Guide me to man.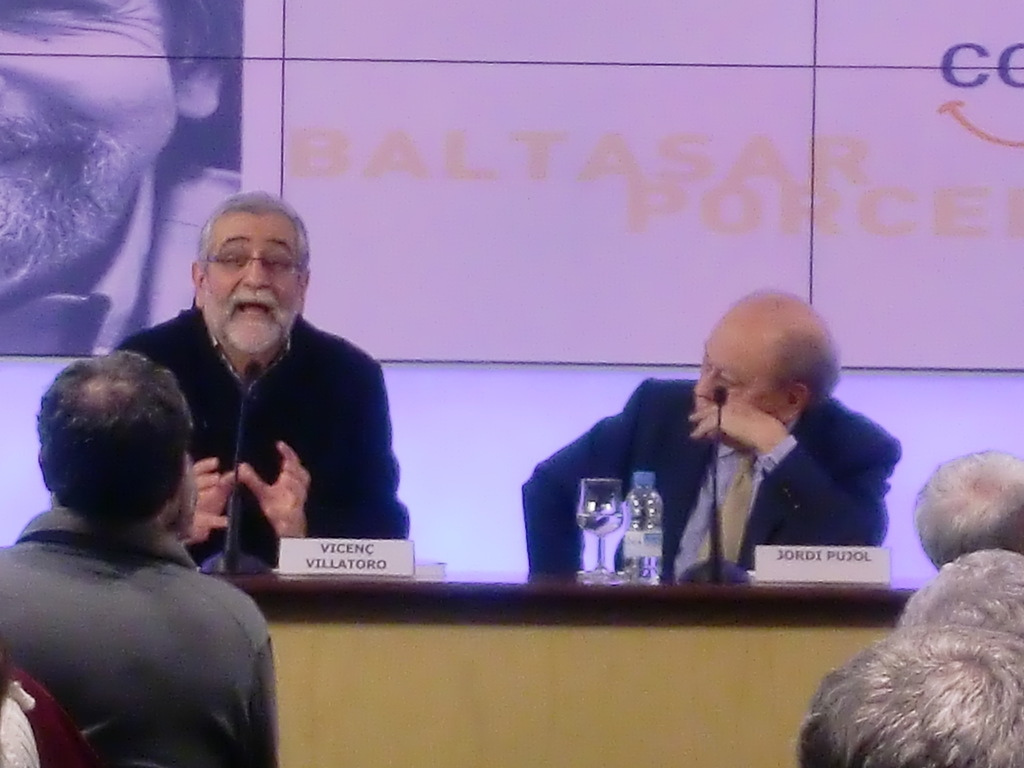
Guidance: [521, 288, 903, 574].
